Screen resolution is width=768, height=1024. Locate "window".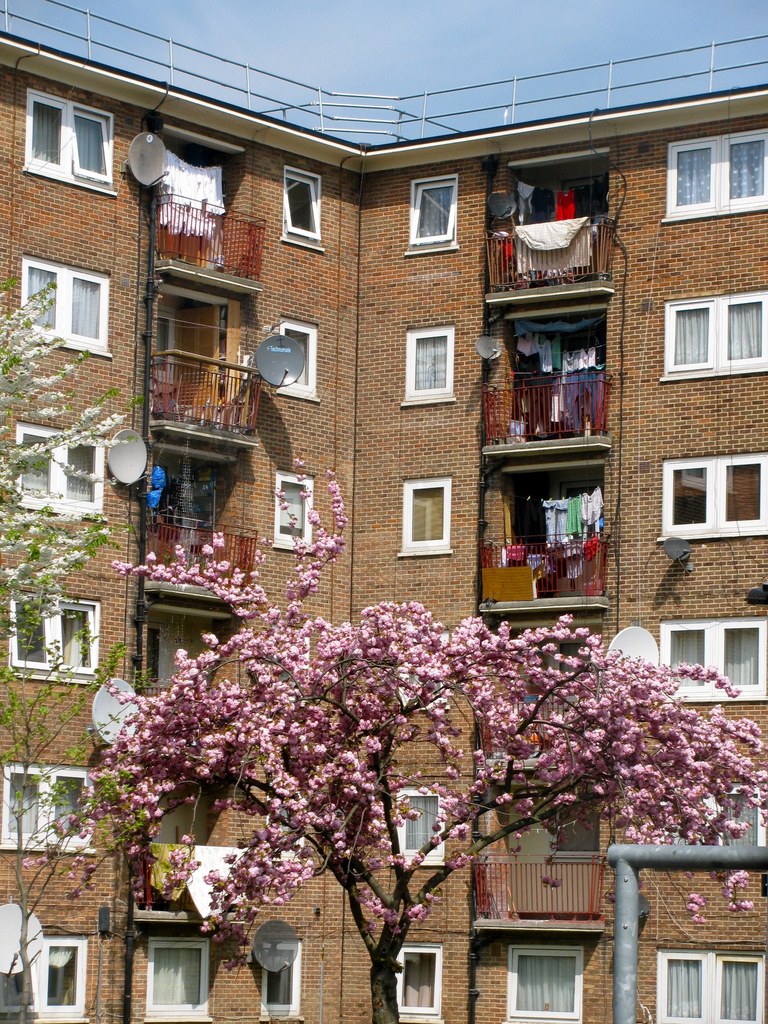
pyautogui.locateOnScreen(278, 165, 326, 251).
